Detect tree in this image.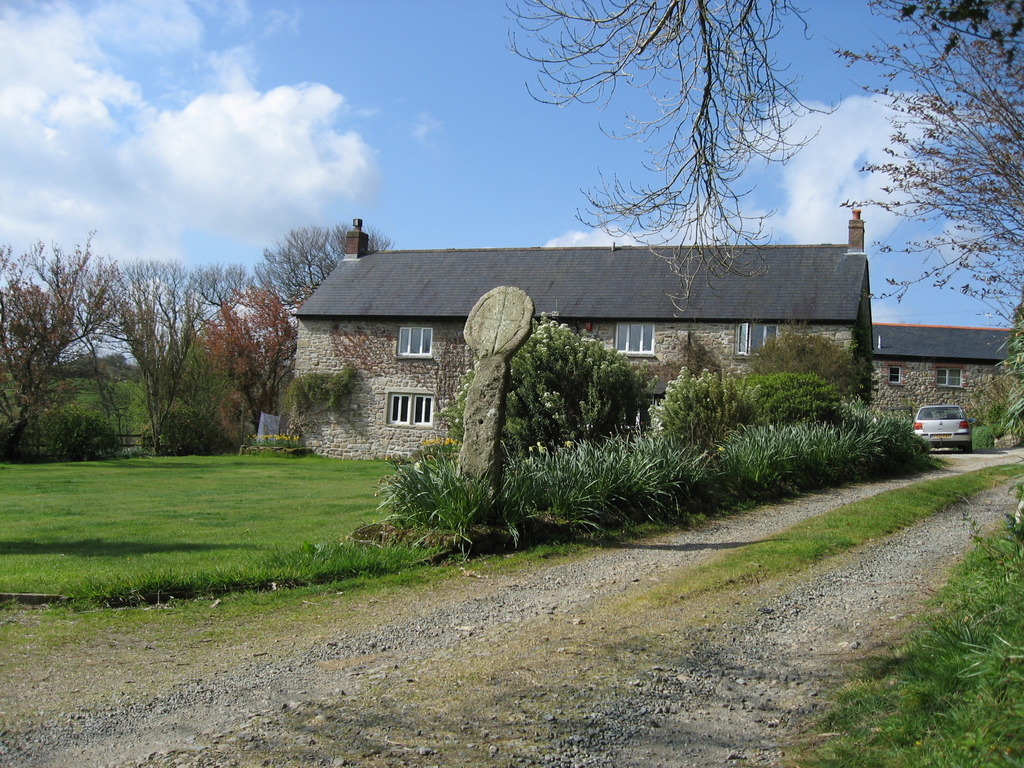
Detection: 199, 253, 271, 426.
